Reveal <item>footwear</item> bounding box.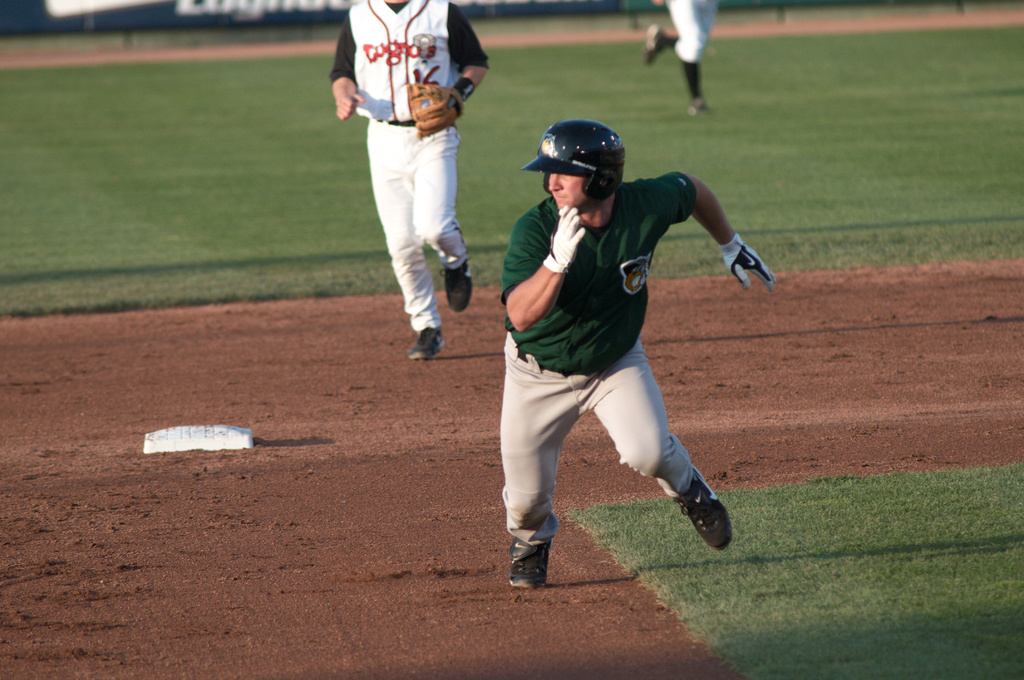
Revealed: 643 24 668 67.
